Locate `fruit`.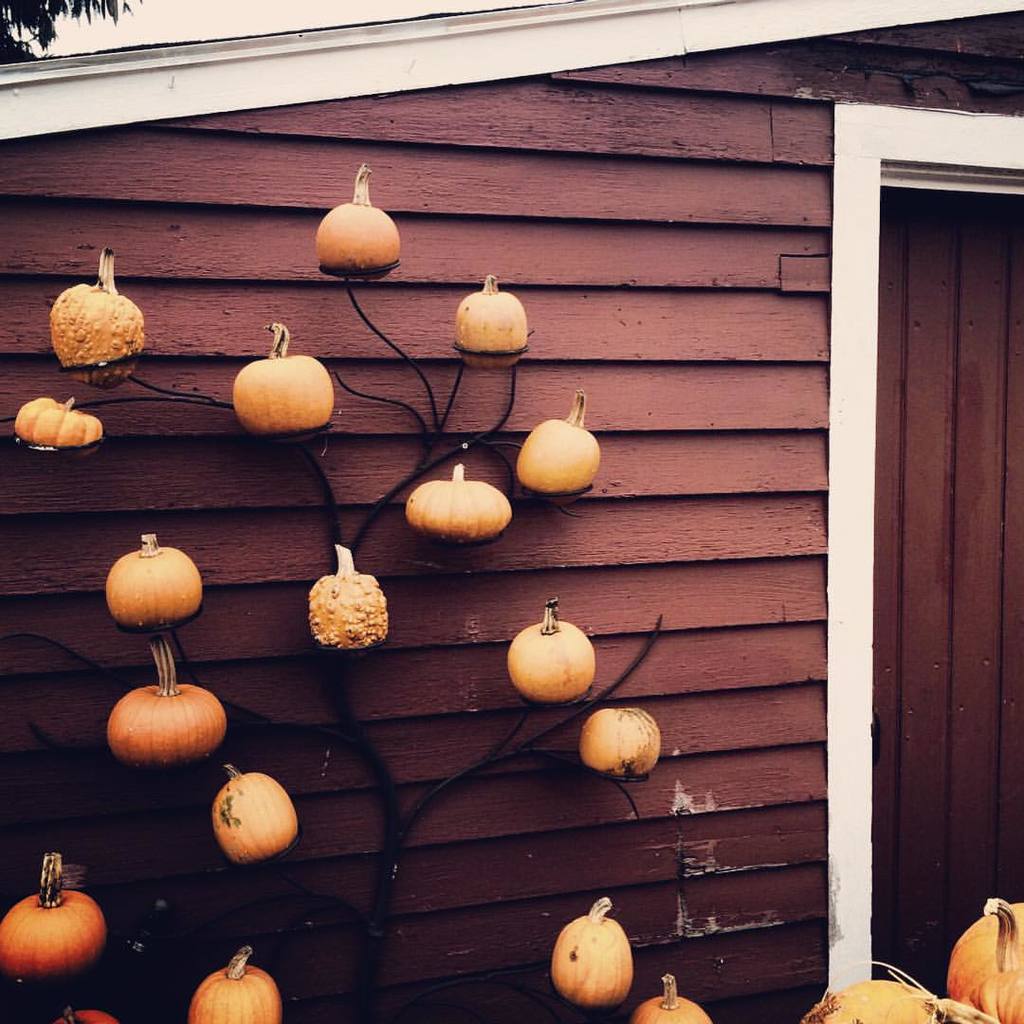
Bounding box: 402, 456, 508, 536.
